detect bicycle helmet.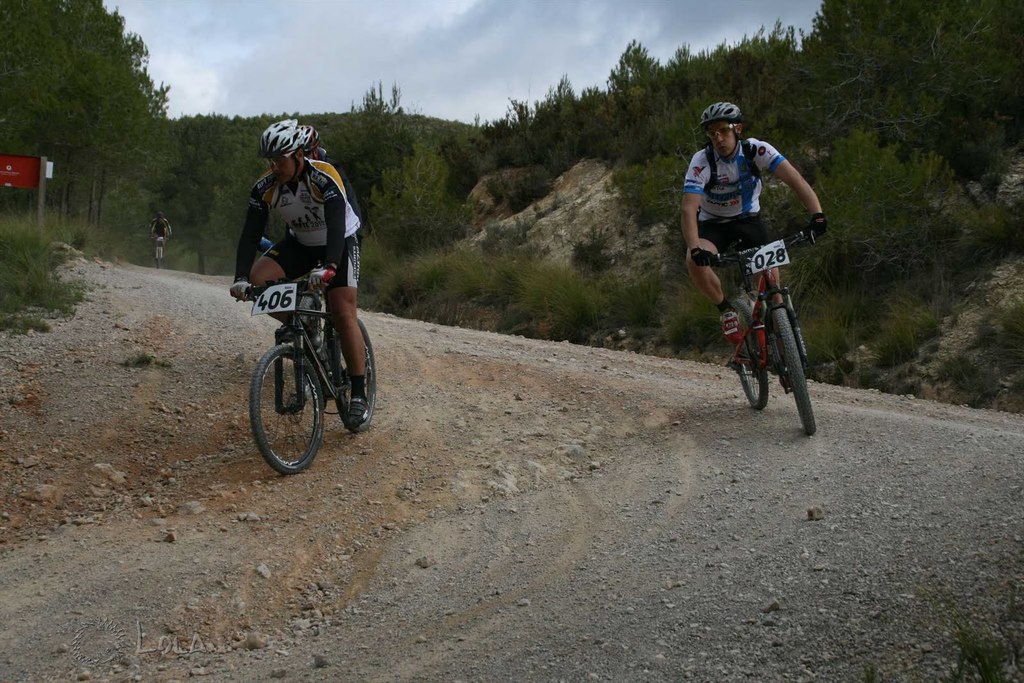
Detected at (x1=295, y1=126, x2=320, y2=155).
